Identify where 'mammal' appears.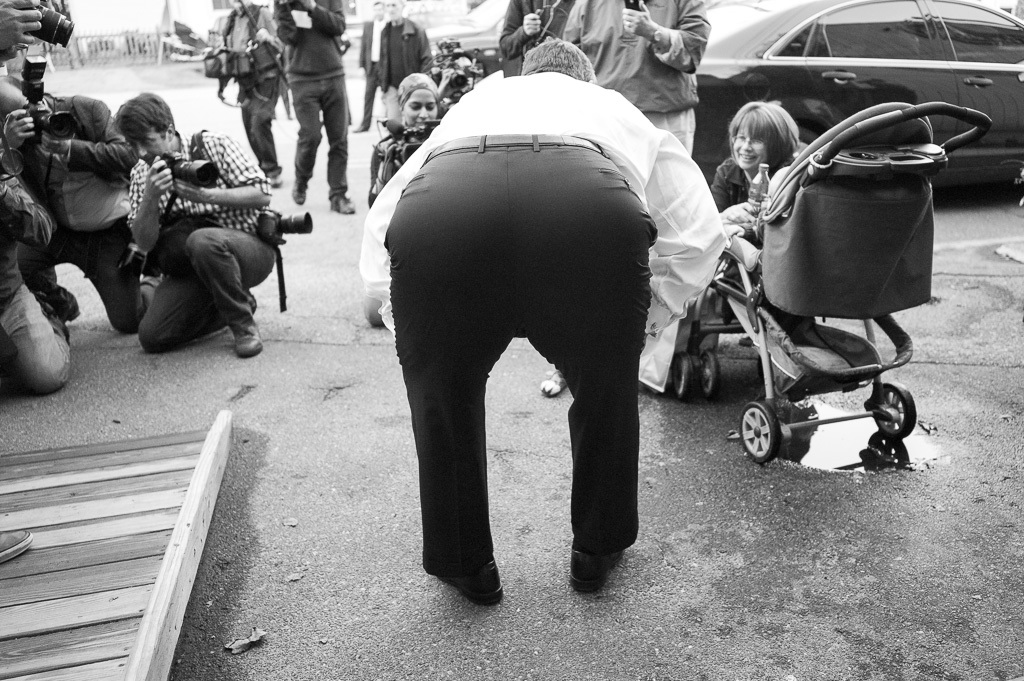
Appears at [x1=0, y1=76, x2=166, y2=335].
